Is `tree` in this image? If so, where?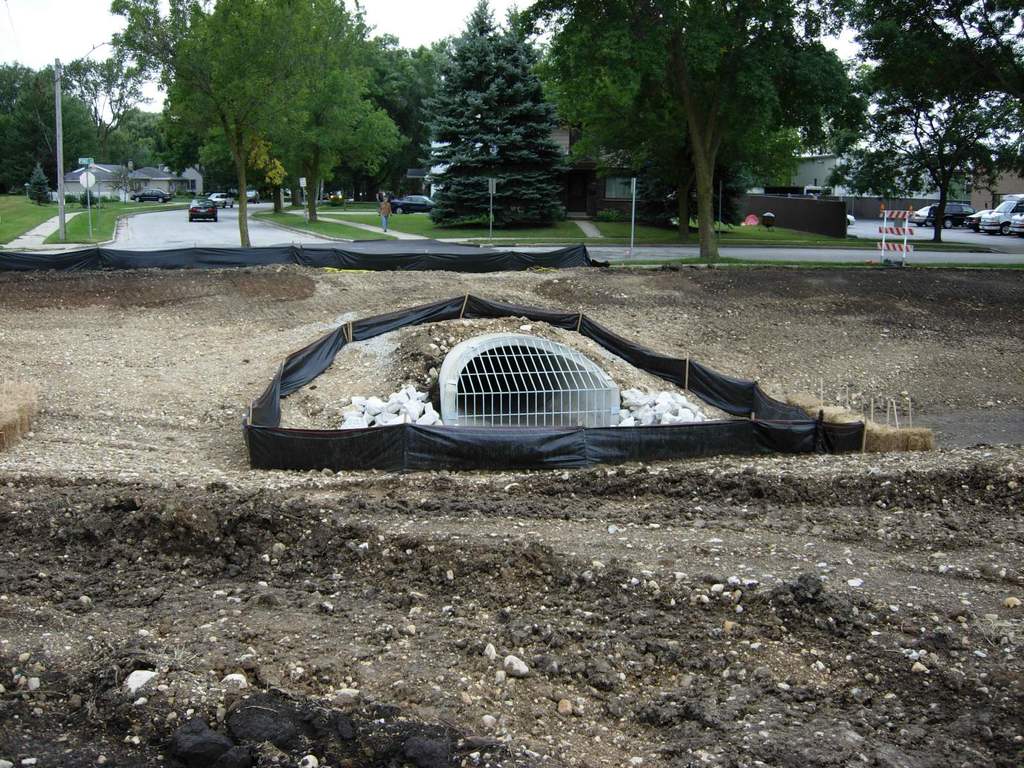
Yes, at <region>99, 124, 181, 175</region>.
